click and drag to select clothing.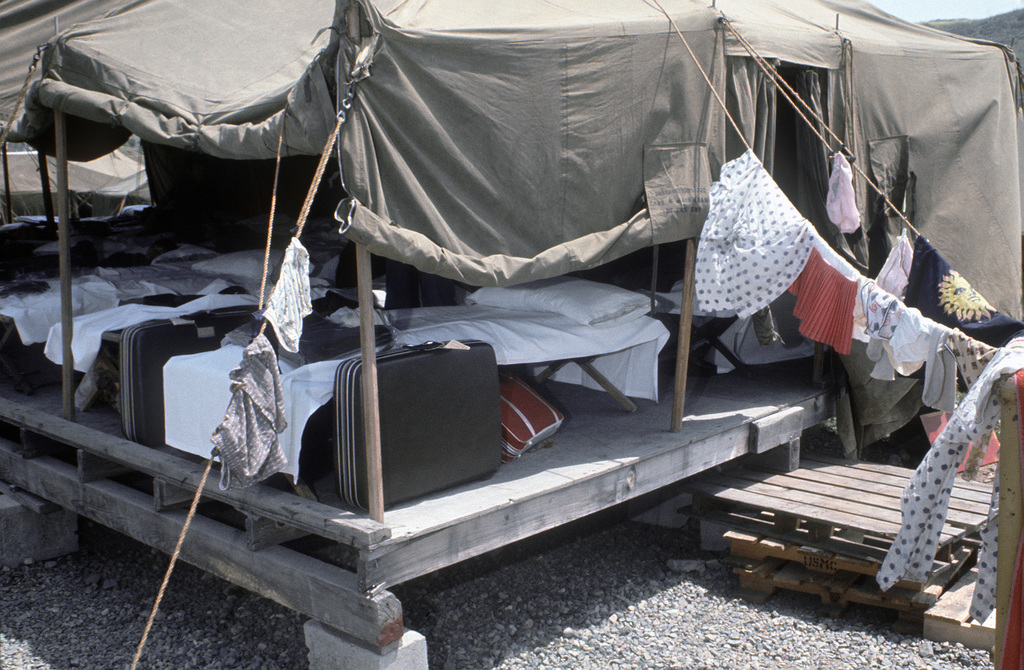
Selection: box(206, 331, 291, 492).
